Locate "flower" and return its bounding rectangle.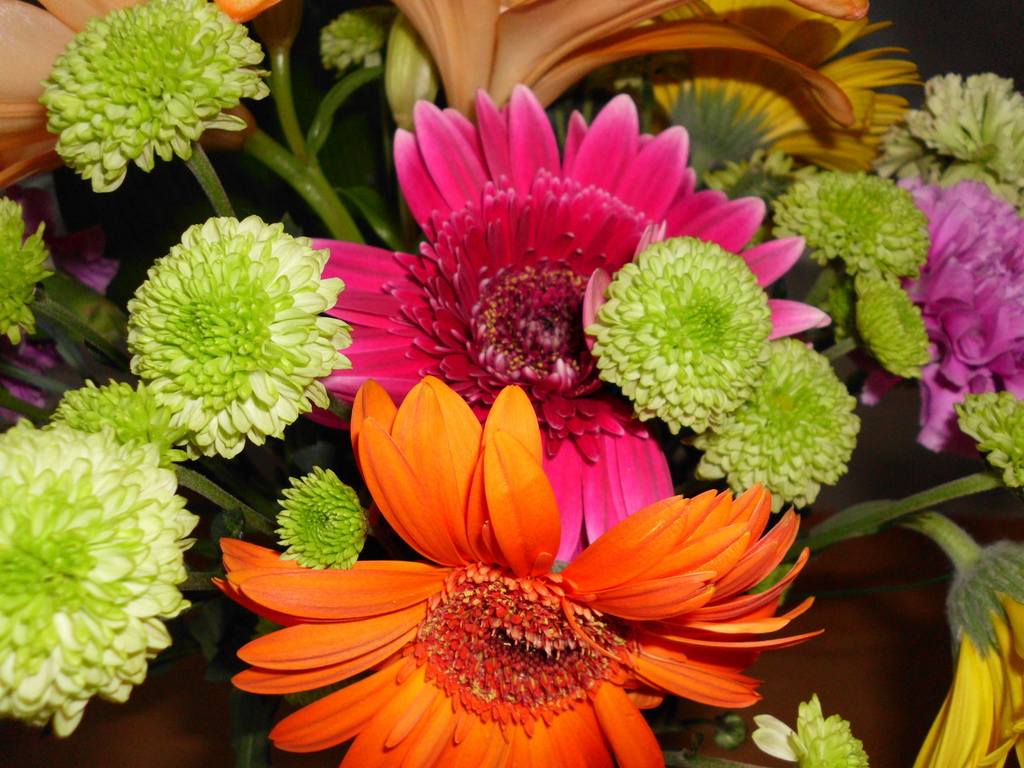
detection(852, 262, 941, 376).
